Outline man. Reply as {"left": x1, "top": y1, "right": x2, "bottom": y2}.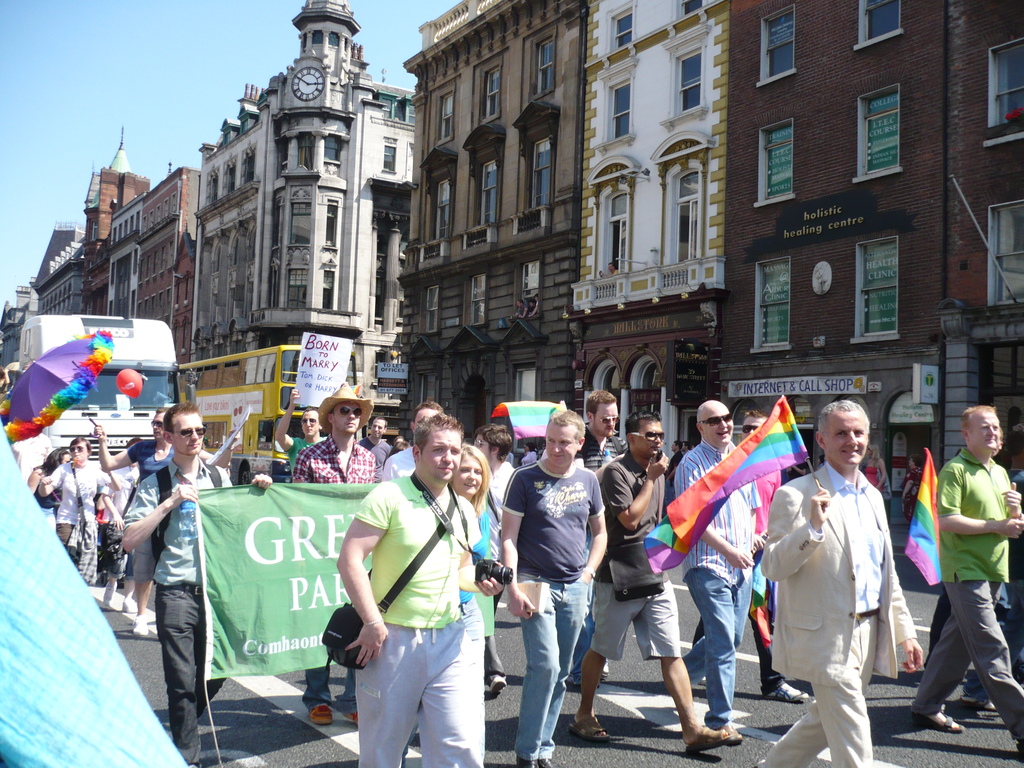
{"left": 908, "top": 410, "right": 1023, "bottom": 751}.
